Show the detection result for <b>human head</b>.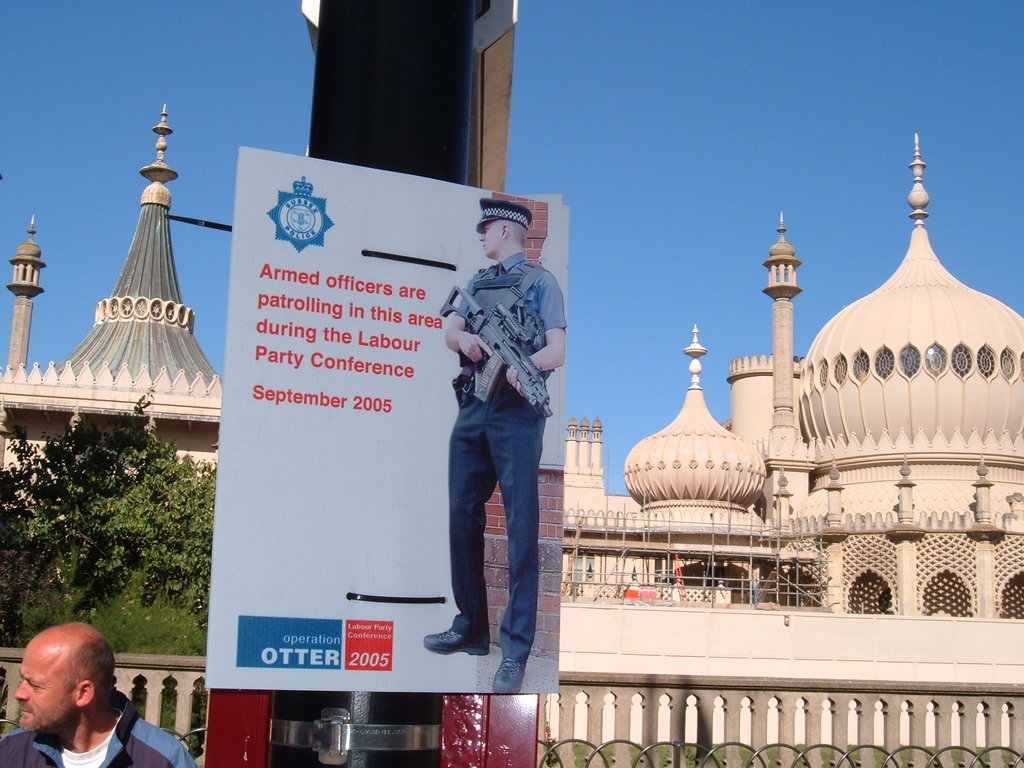
x1=11, y1=629, x2=110, y2=749.
